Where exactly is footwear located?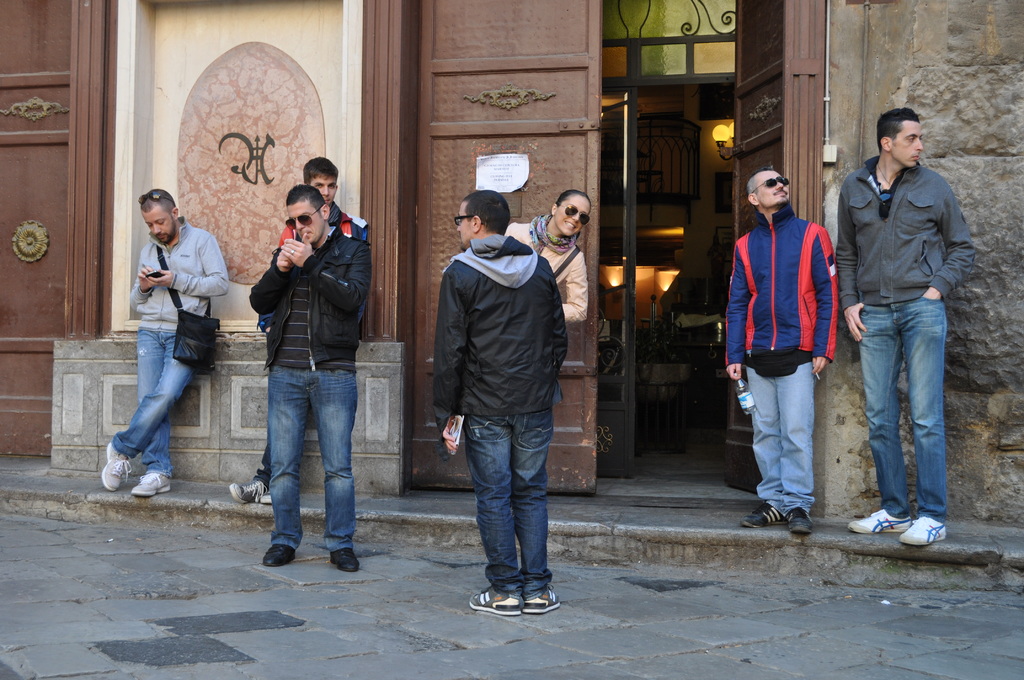
Its bounding box is 332, 549, 362, 573.
